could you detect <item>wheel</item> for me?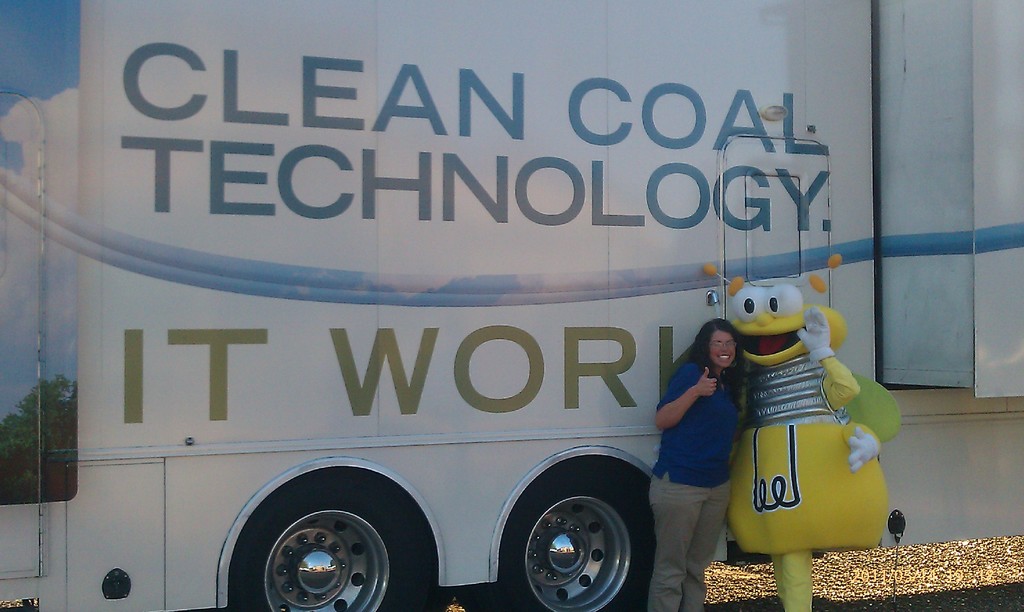
Detection result: bbox(494, 478, 646, 601).
